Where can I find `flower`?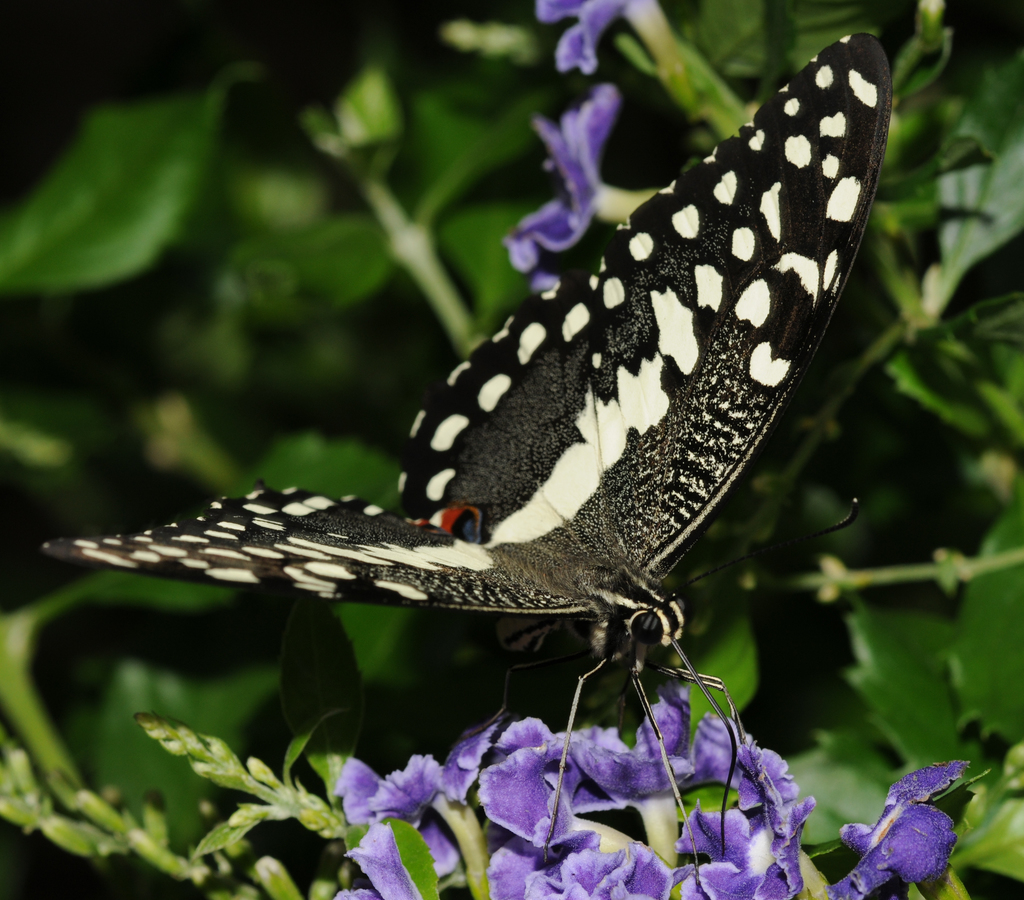
You can find it at locate(519, 85, 620, 273).
